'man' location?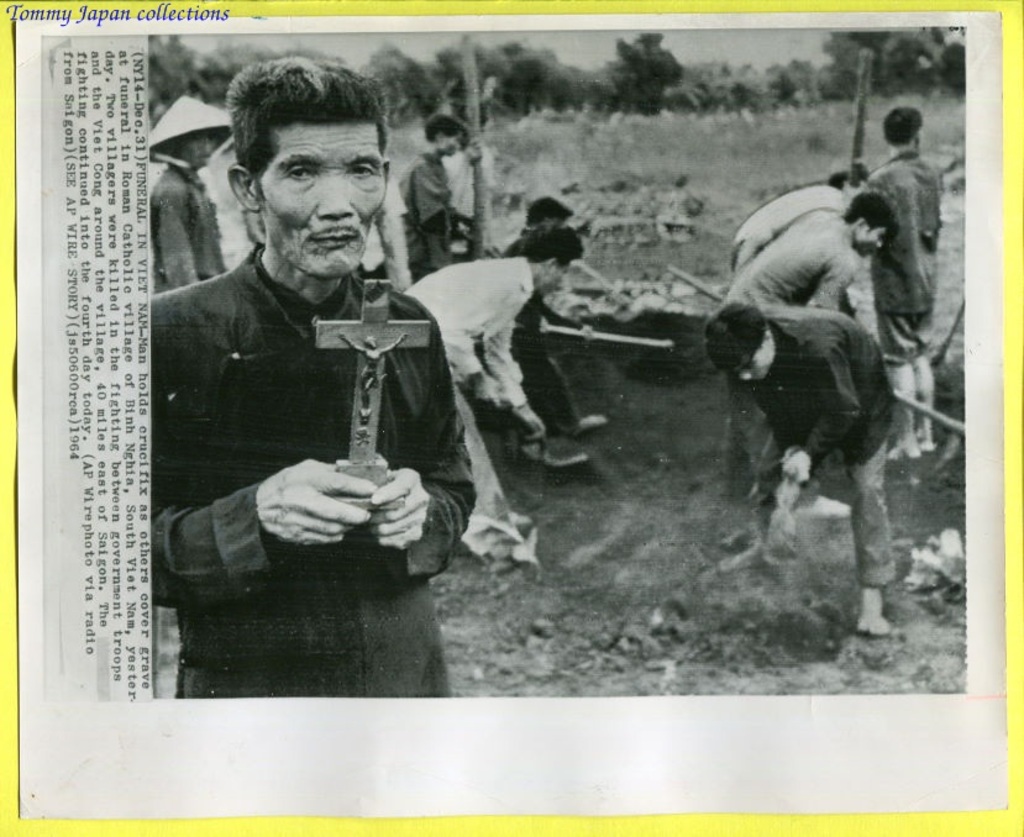
x1=126, y1=78, x2=478, y2=691
